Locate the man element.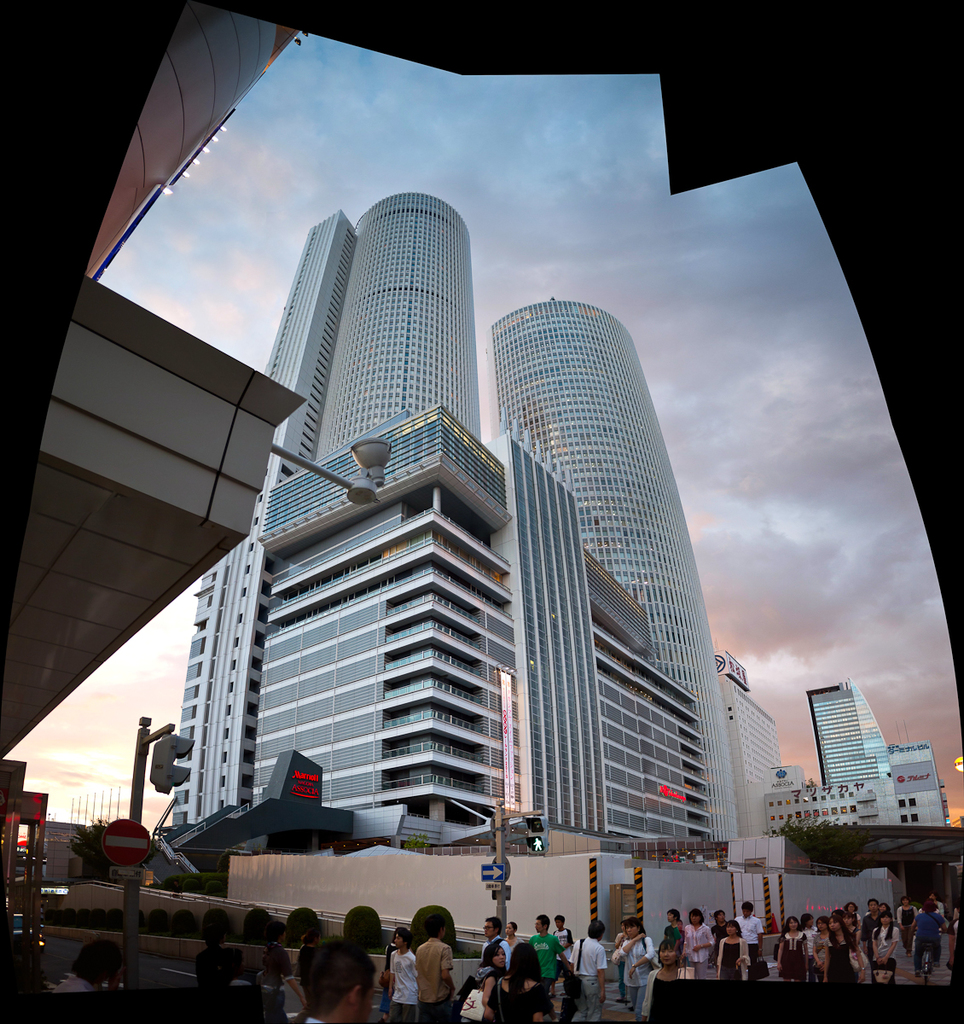
Element bbox: <region>529, 912, 563, 990</region>.
